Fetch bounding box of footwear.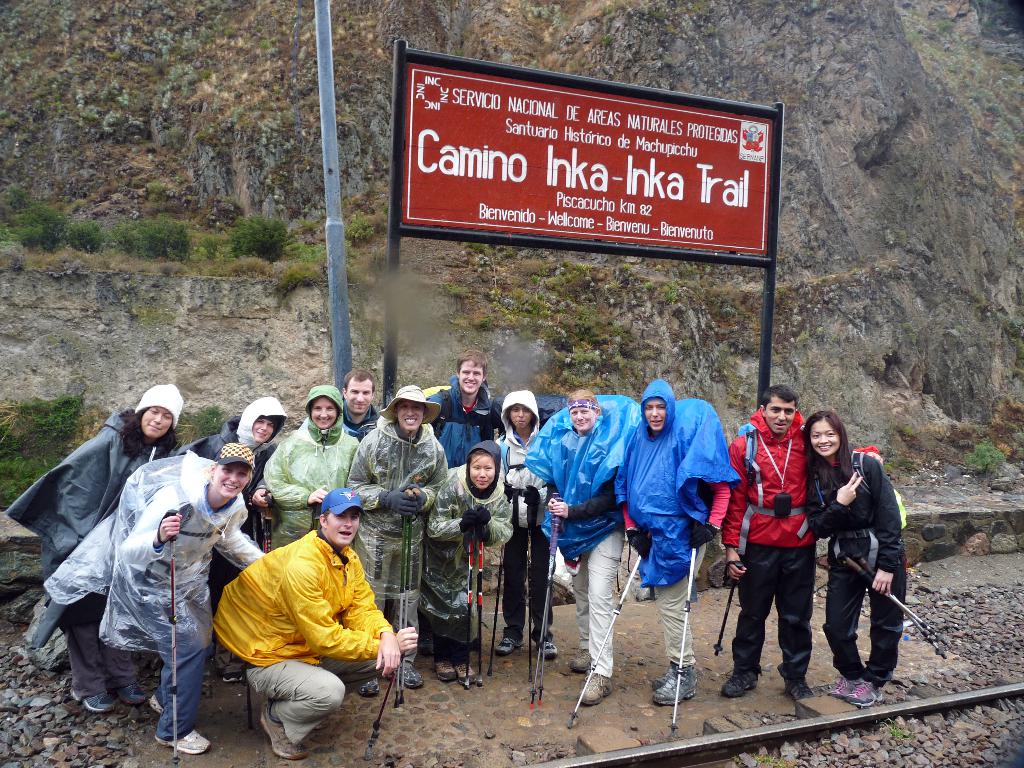
Bbox: x1=456, y1=653, x2=480, y2=682.
